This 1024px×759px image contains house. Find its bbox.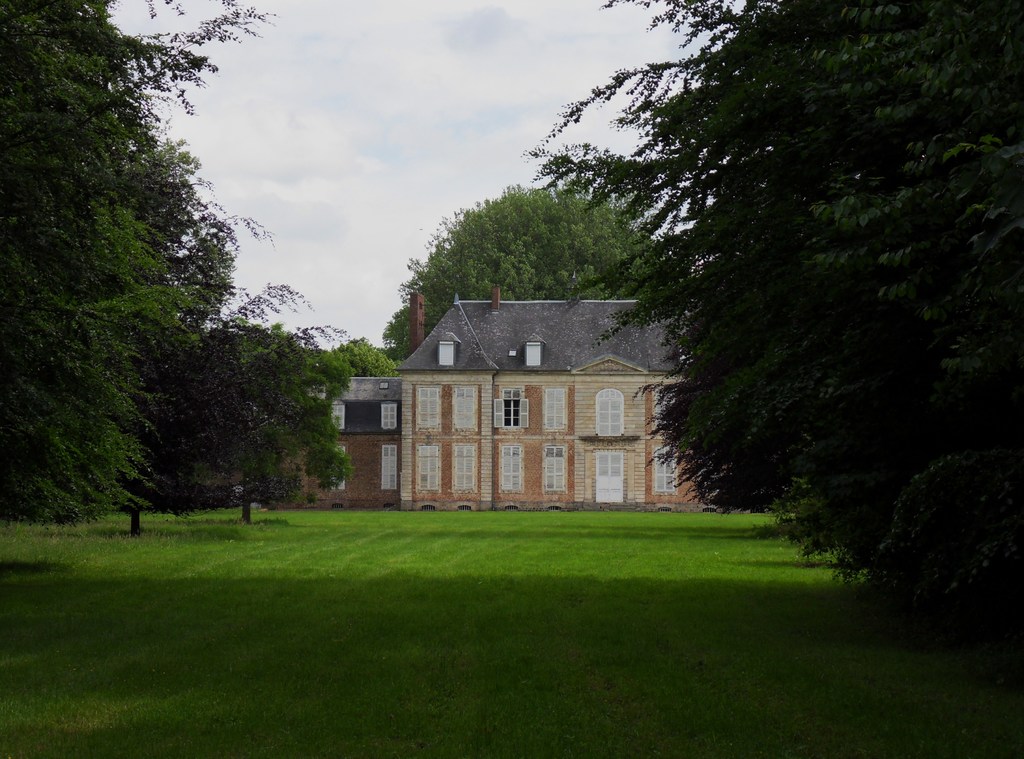
BBox(266, 284, 772, 514).
